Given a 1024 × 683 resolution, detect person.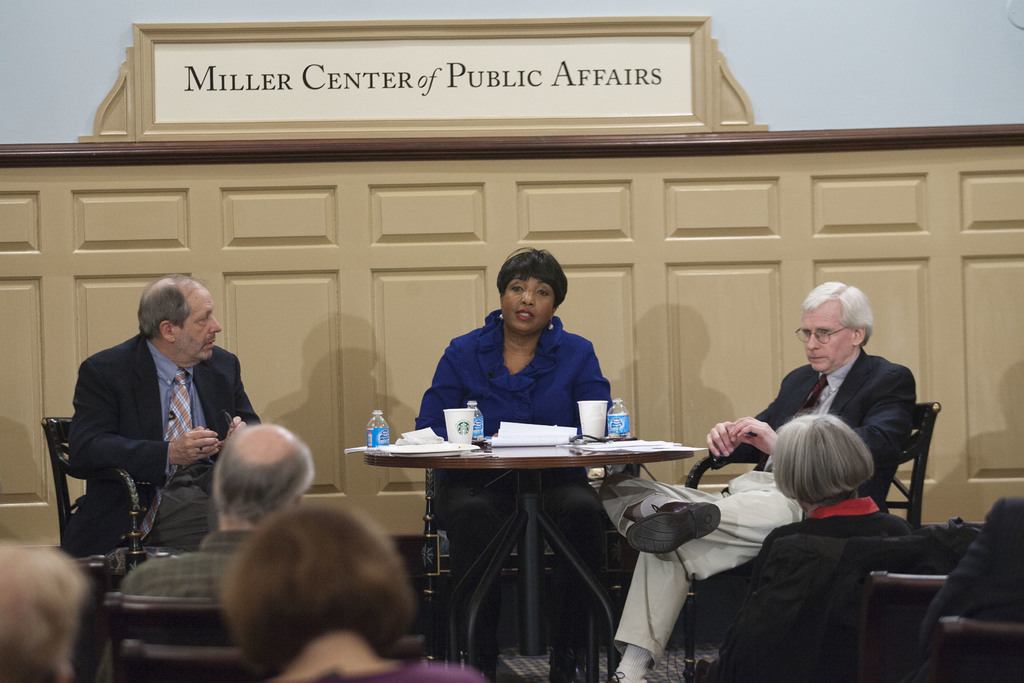
417:254:628:467.
